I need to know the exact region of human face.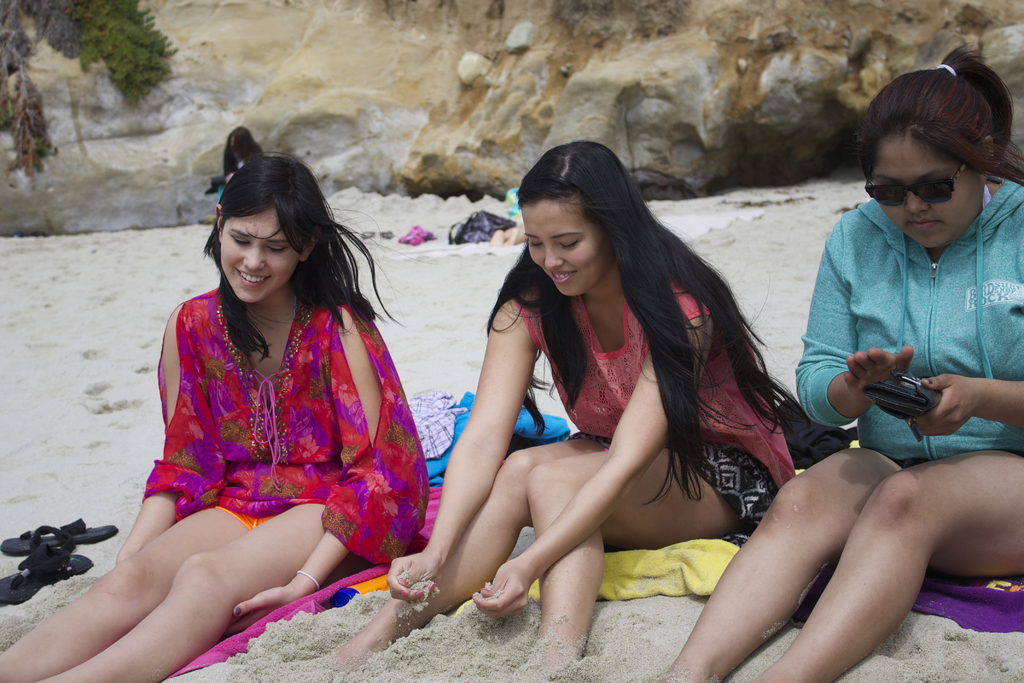
Region: <box>881,128,980,245</box>.
